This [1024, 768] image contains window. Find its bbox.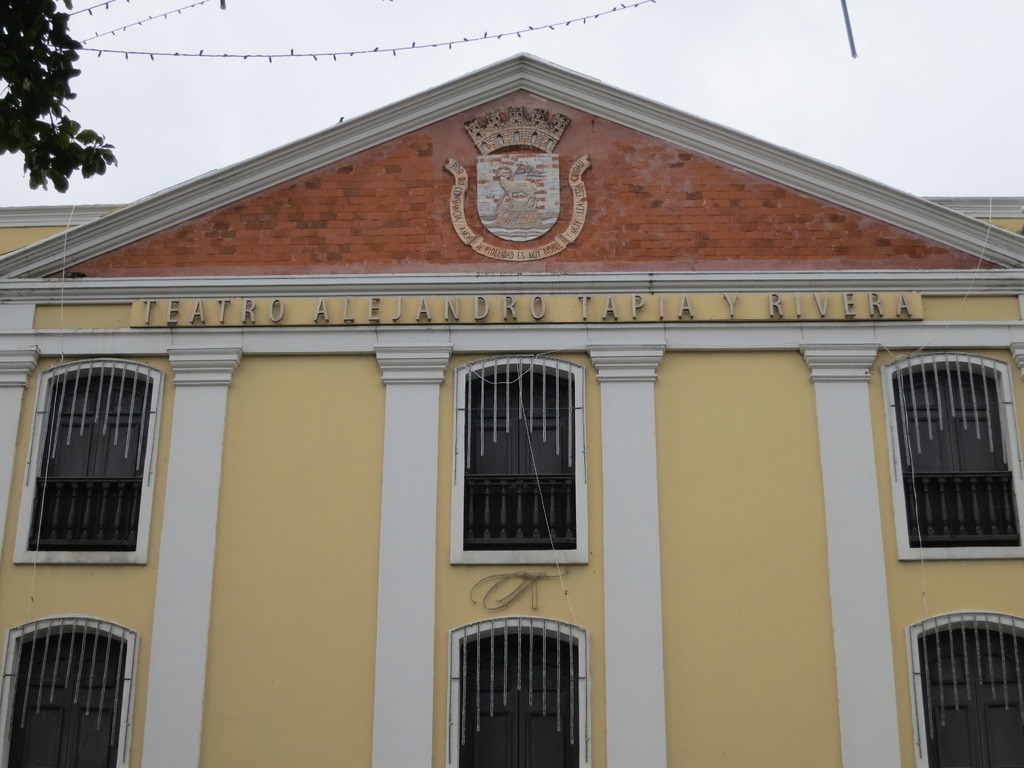
(left=451, top=348, right=576, bottom=577).
